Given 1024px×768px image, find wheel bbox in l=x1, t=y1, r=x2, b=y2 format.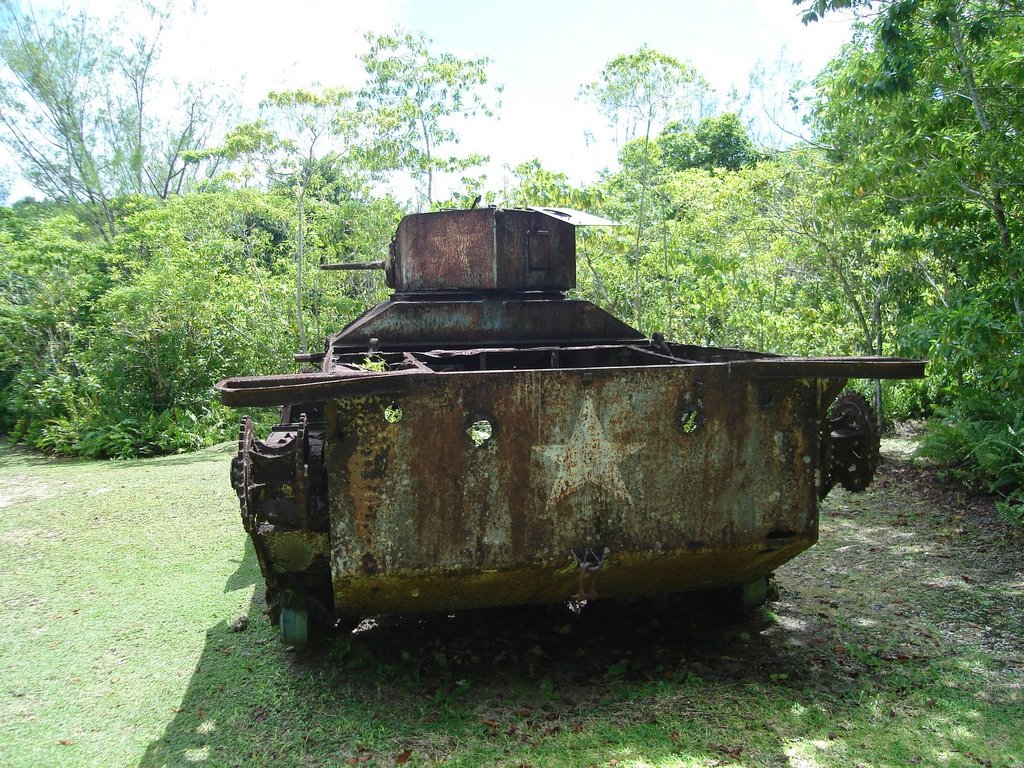
l=822, t=388, r=881, b=495.
